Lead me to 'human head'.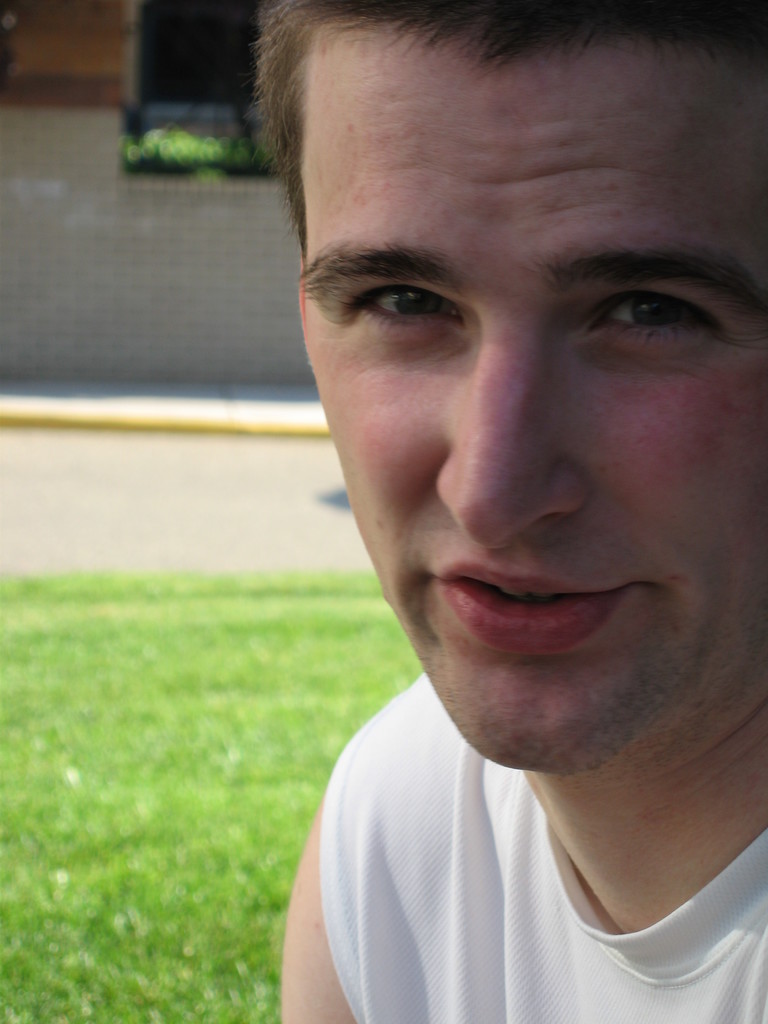
Lead to <bbox>275, 0, 743, 796</bbox>.
